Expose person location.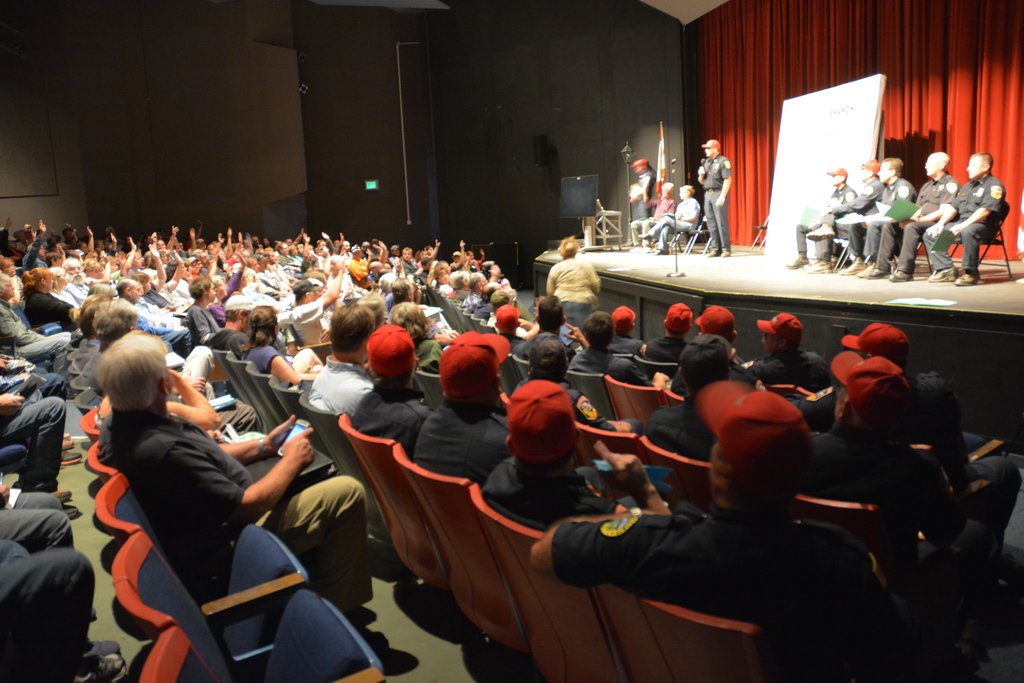
Exposed at box(738, 306, 837, 399).
